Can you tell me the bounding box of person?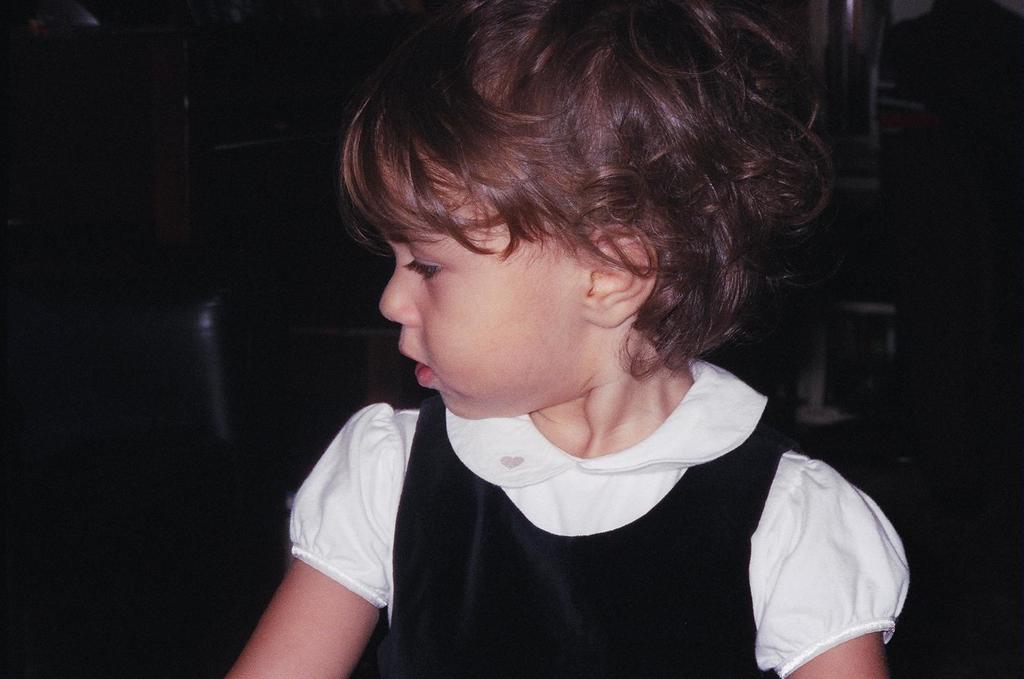
[left=227, top=7, right=909, bottom=675].
